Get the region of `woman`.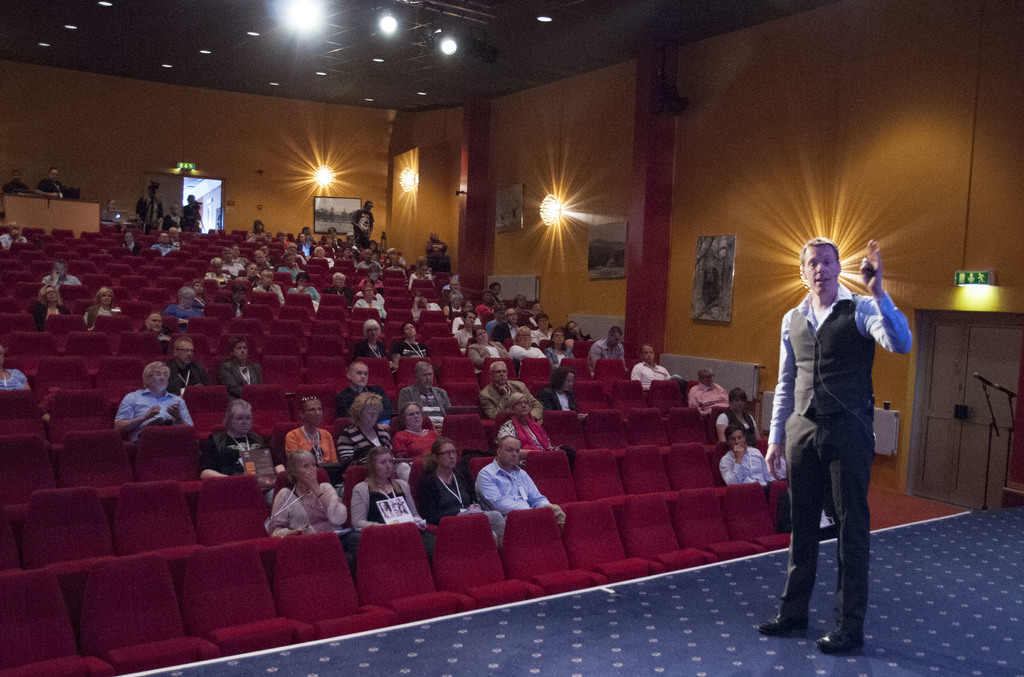
pyautogui.locateOnScreen(388, 403, 442, 455).
